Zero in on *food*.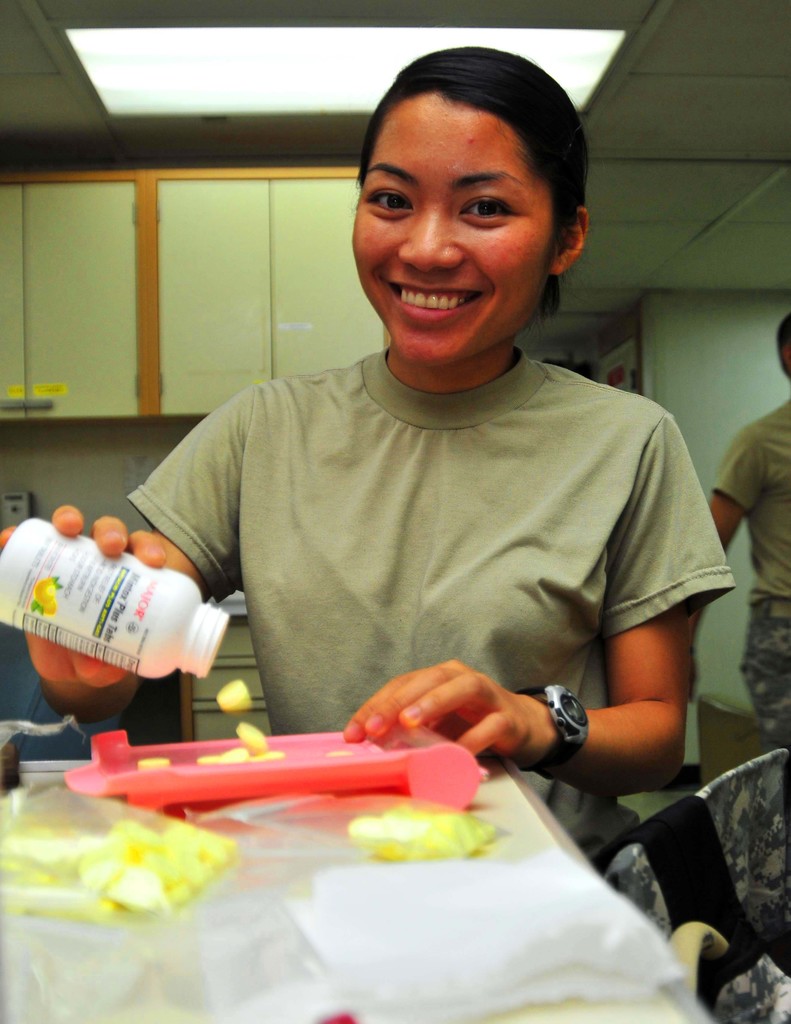
Zeroed in: left=344, top=794, right=505, bottom=863.
